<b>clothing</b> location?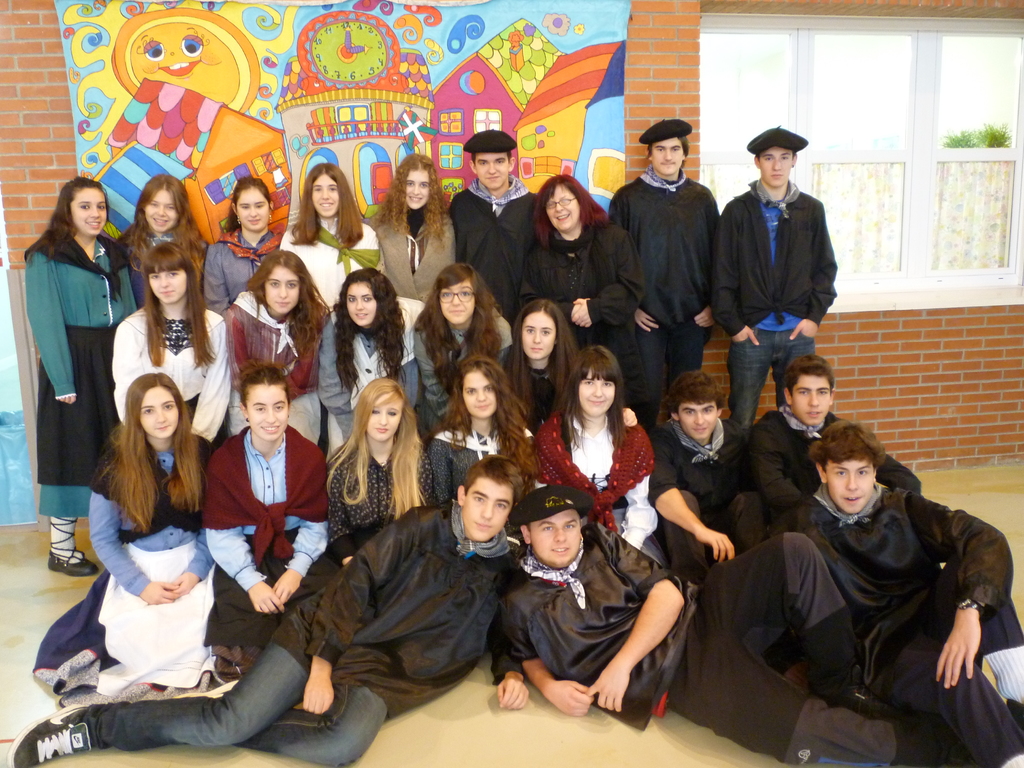
<region>202, 426, 335, 658</region>
